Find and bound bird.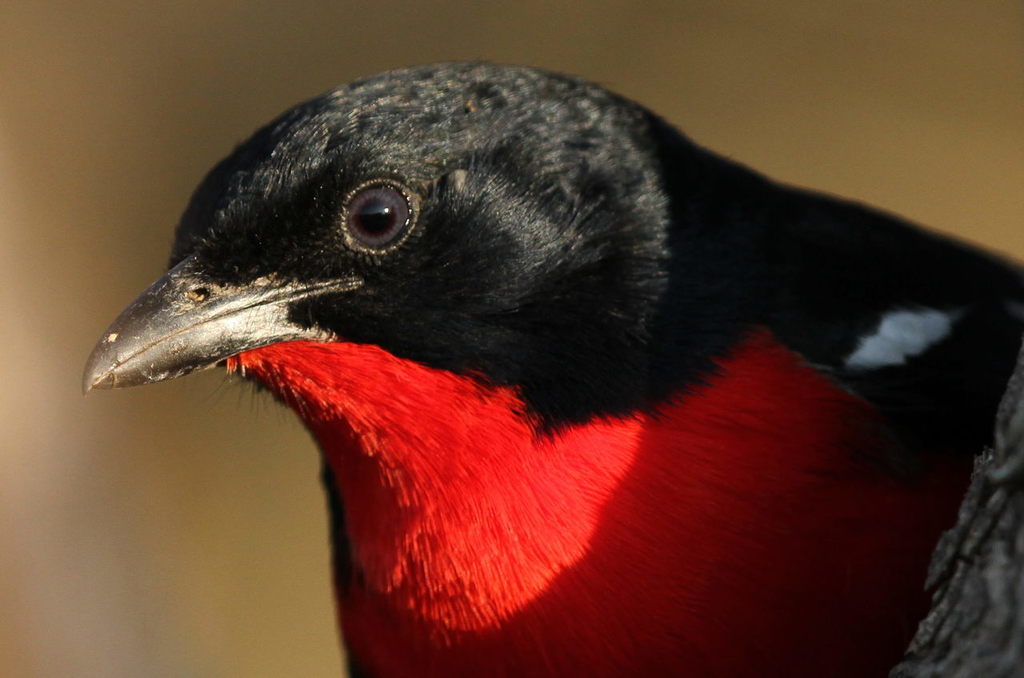
Bound: x1=57, y1=43, x2=1023, y2=677.
